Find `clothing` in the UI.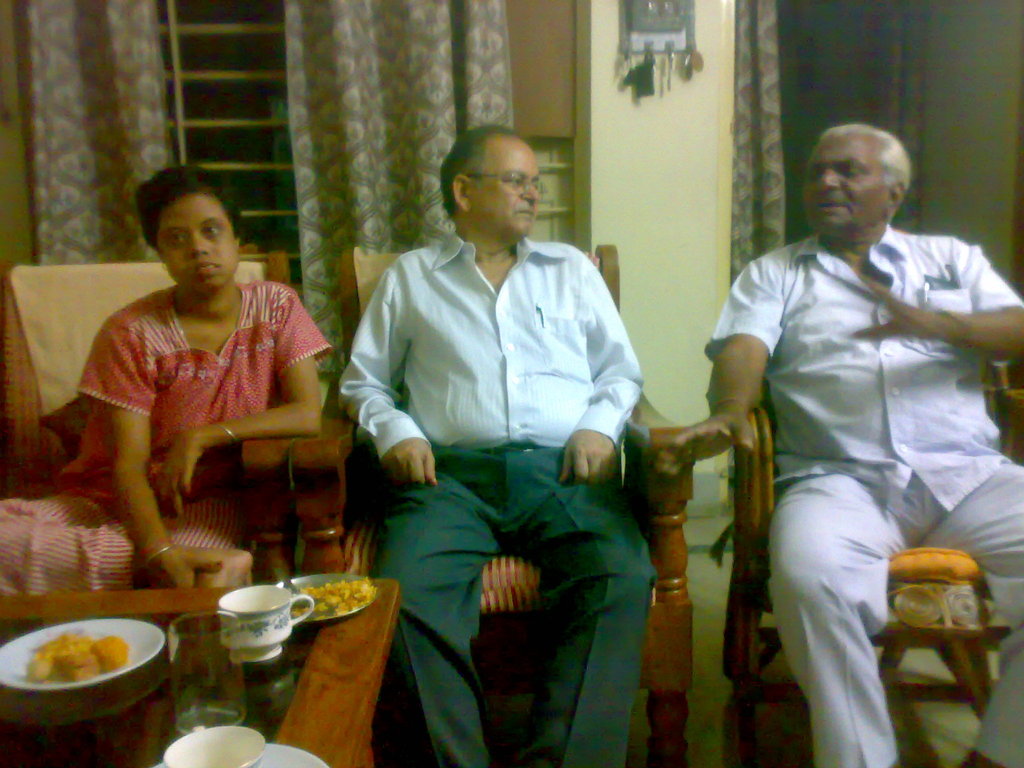
UI element at 340:230:643:463.
